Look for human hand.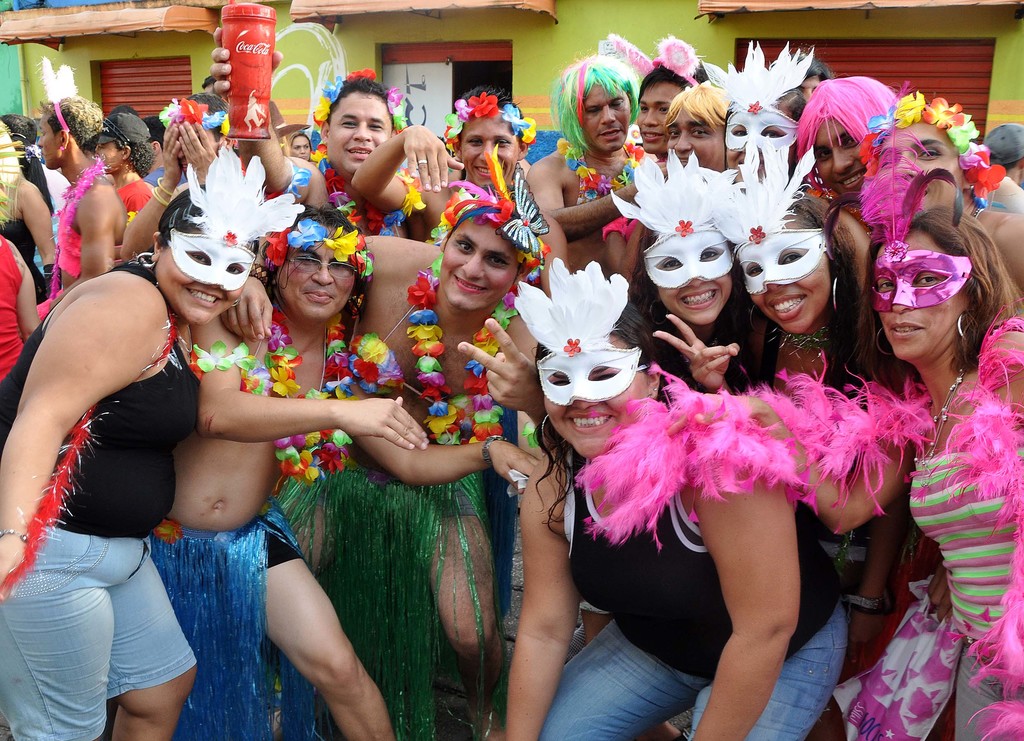
Found: crop(926, 562, 956, 621).
